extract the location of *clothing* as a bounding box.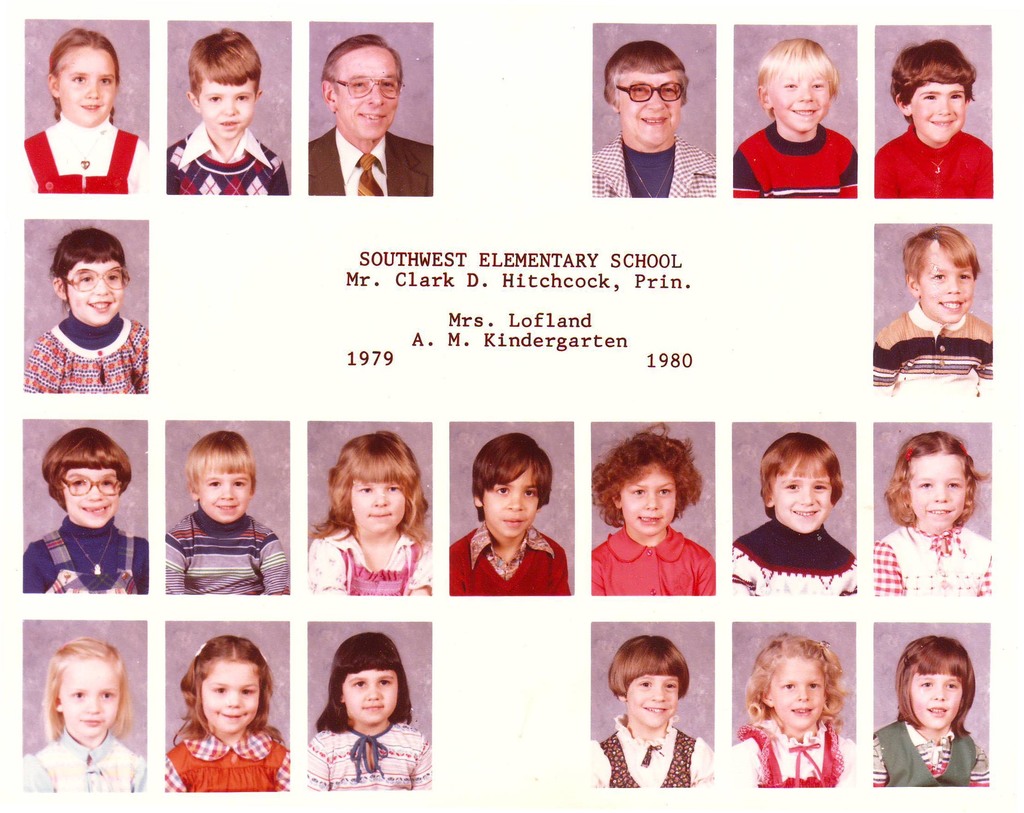
bbox=[307, 122, 436, 198].
